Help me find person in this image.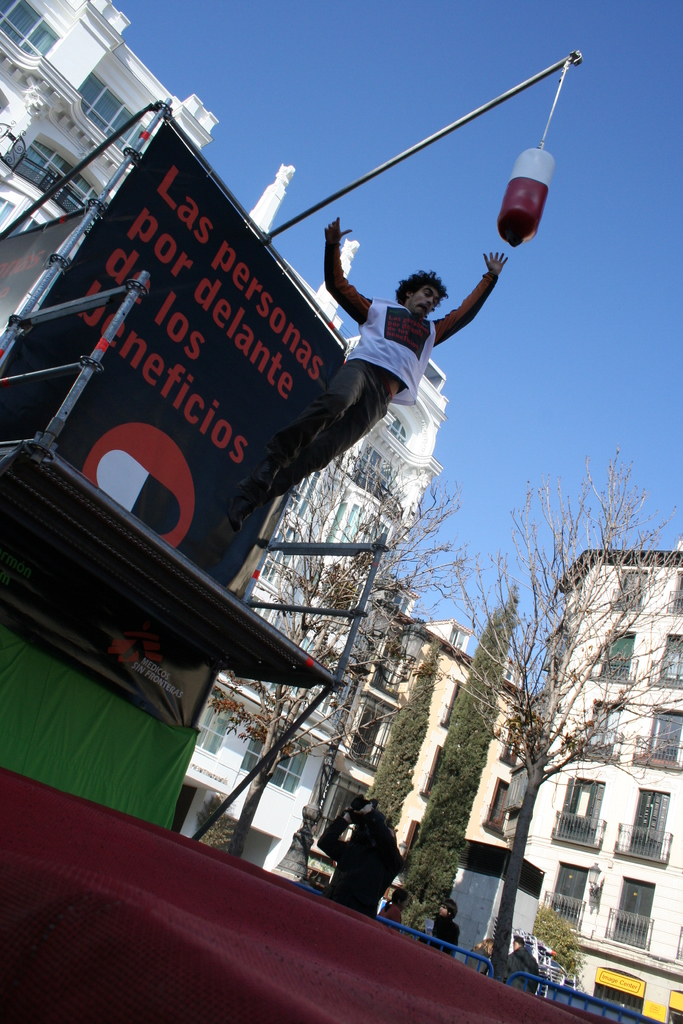
Found it: BBox(429, 895, 460, 960).
